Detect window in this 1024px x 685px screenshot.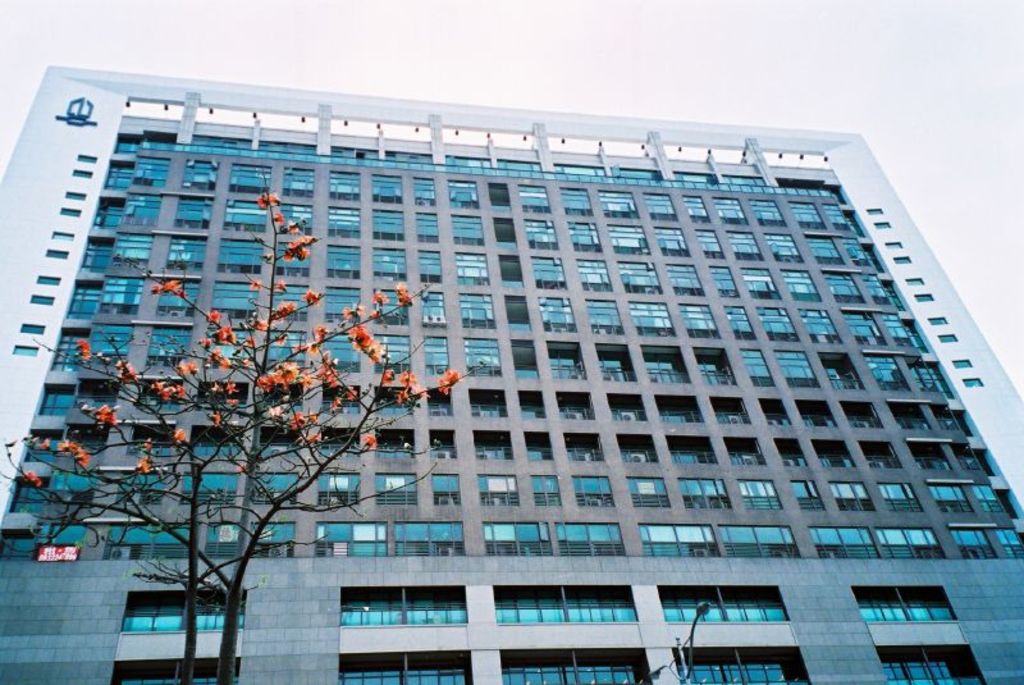
Detection: 684, 196, 710, 220.
